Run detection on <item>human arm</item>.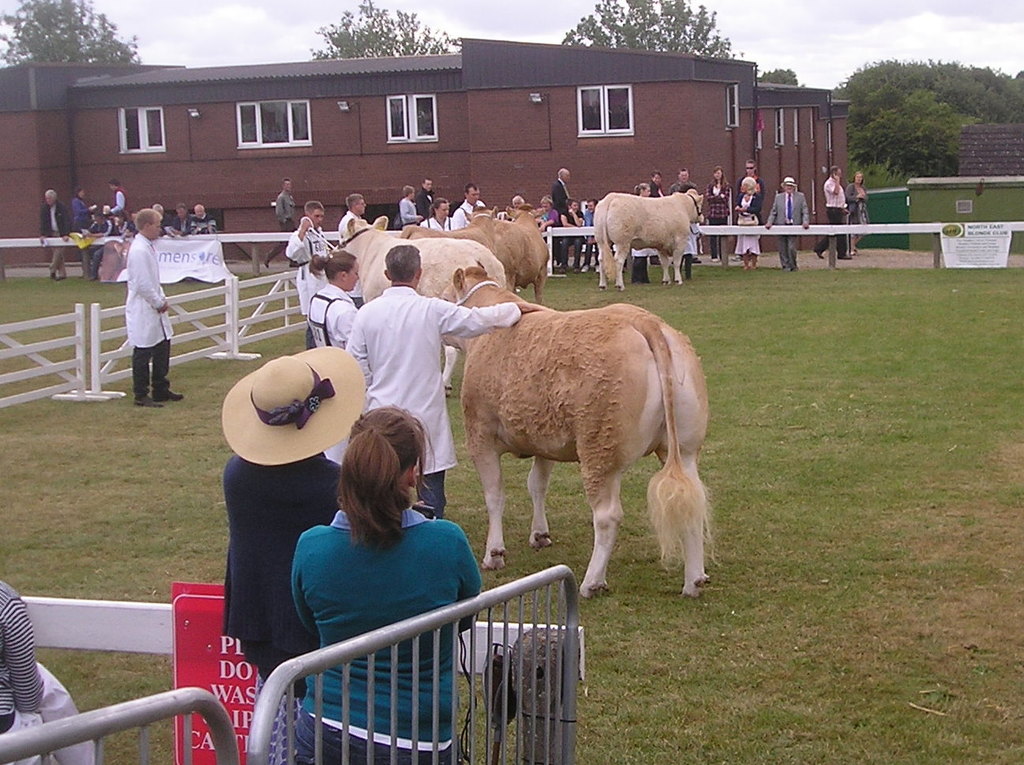
Result: crop(132, 233, 177, 313).
